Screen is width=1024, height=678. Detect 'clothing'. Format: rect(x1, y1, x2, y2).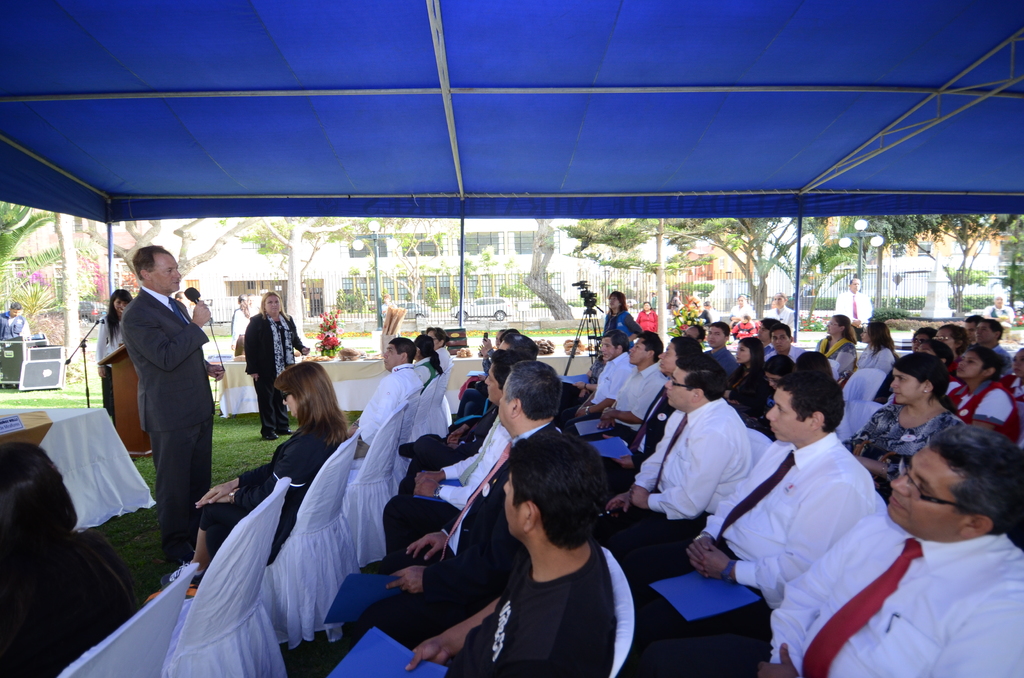
rect(835, 288, 874, 334).
